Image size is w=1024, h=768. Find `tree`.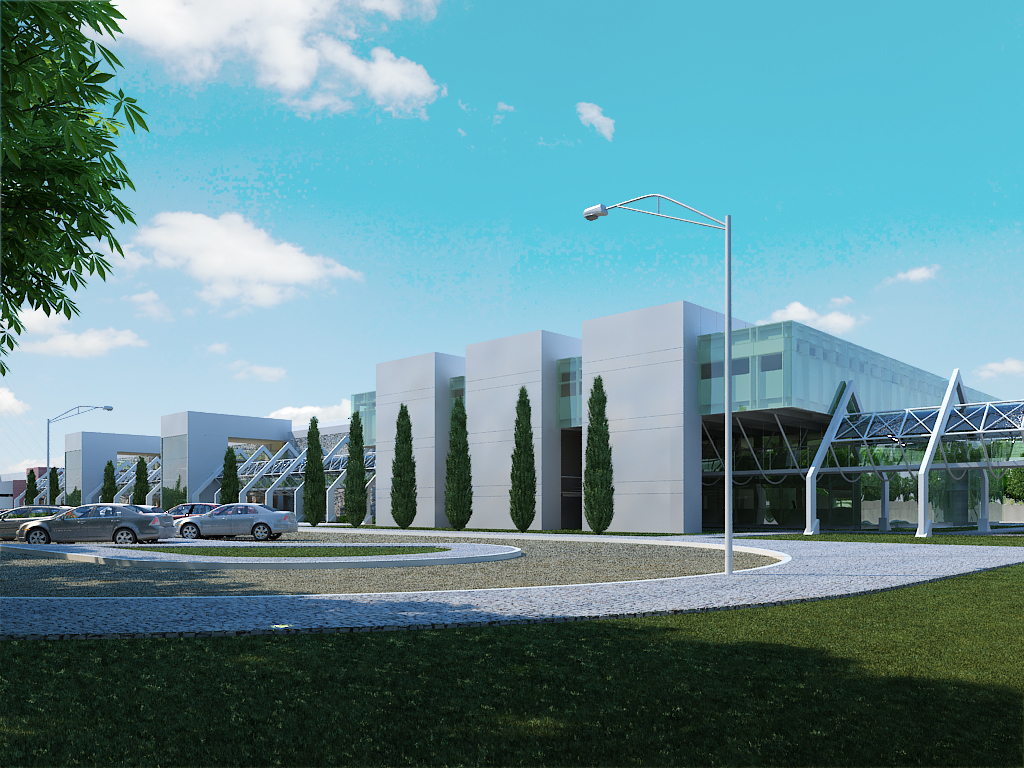
bbox=[506, 393, 540, 530].
